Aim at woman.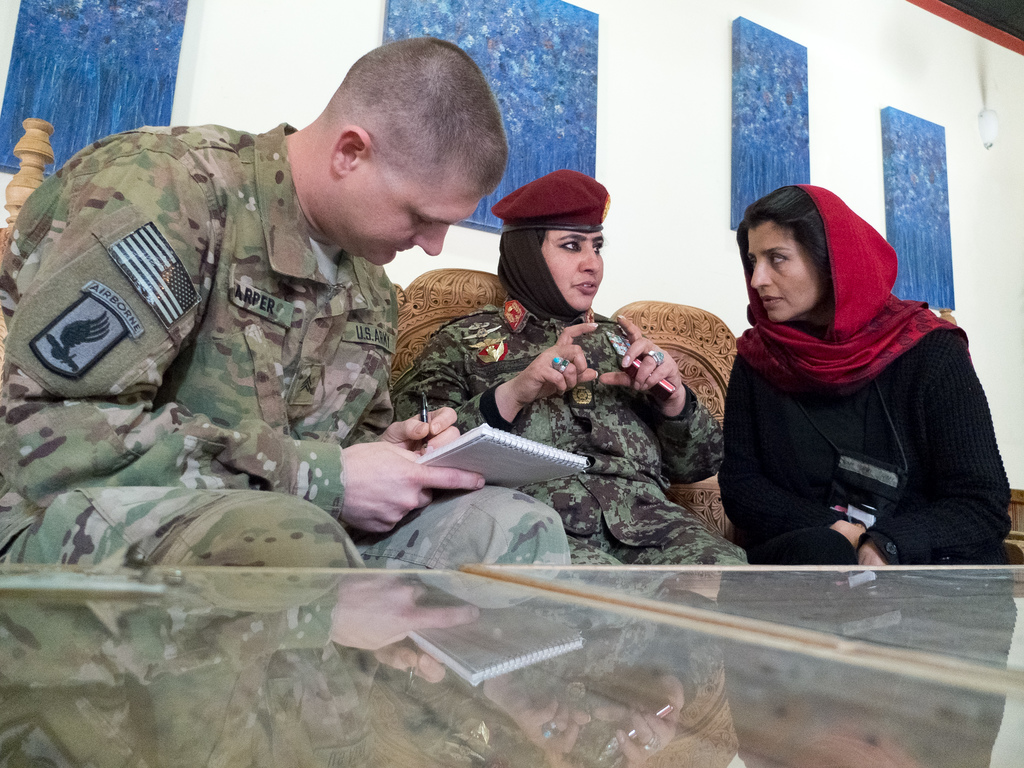
Aimed at {"x1": 392, "y1": 166, "x2": 742, "y2": 570}.
